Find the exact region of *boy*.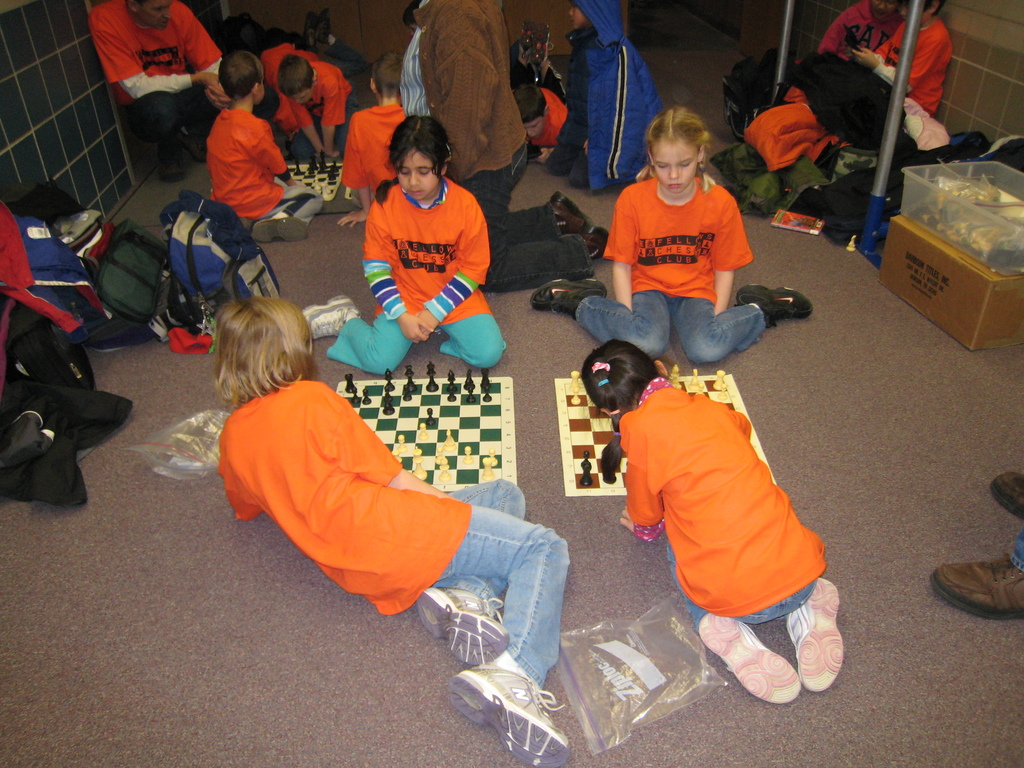
Exact region: Rect(209, 50, 324, 244).
